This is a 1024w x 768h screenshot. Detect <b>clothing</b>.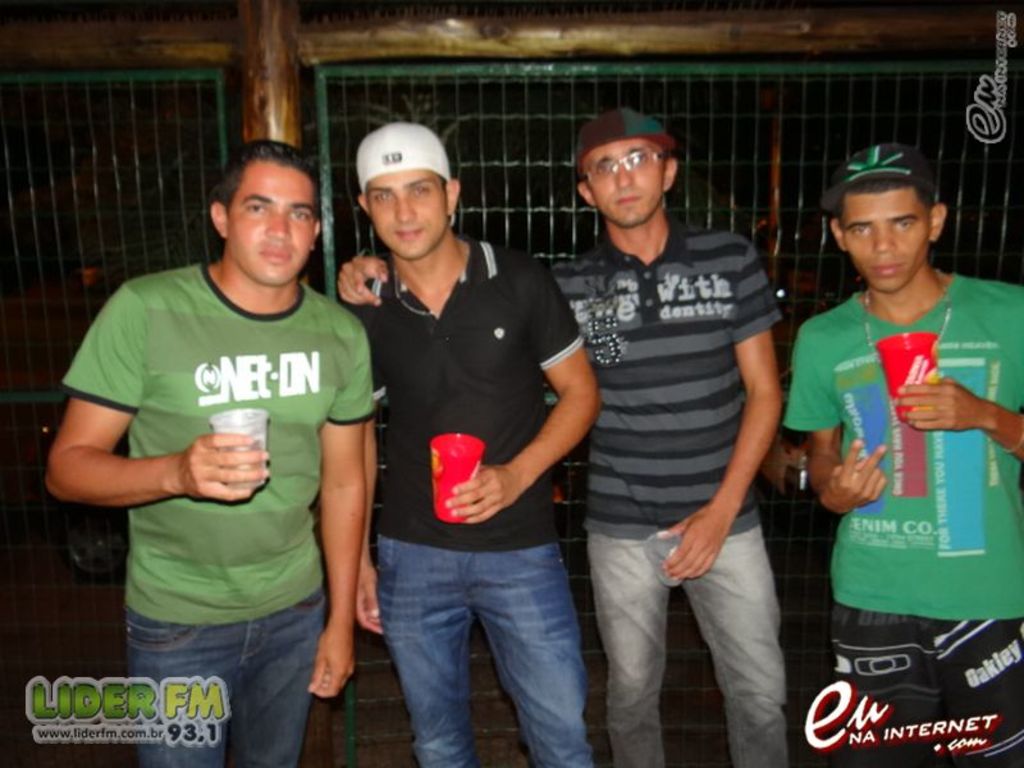
pyautogui.locateOnScreen(60, 260, 376, 627).
